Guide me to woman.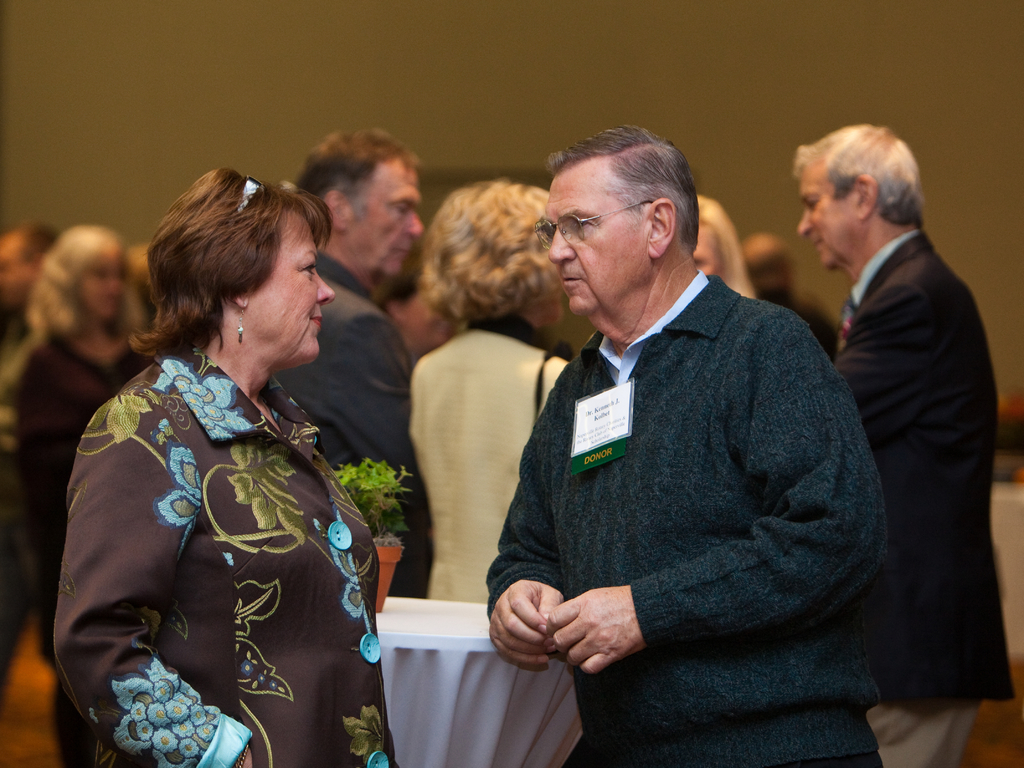
Guidance: bbox(698, 188, 755, 302).
